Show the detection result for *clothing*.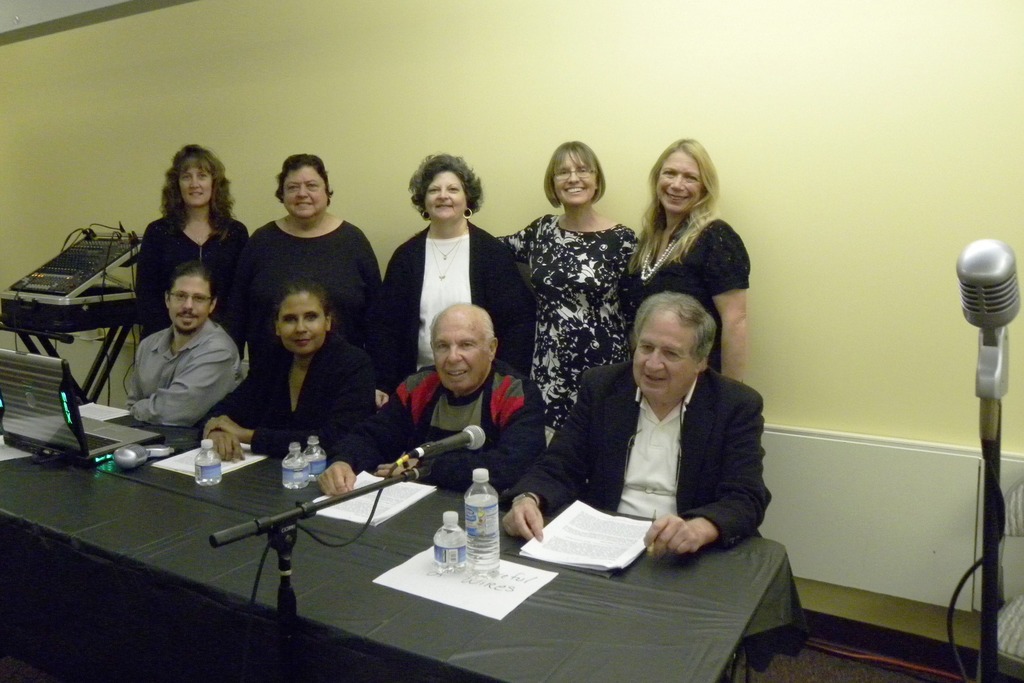
<bbox>520, 222, 625, 427</bbox>.
